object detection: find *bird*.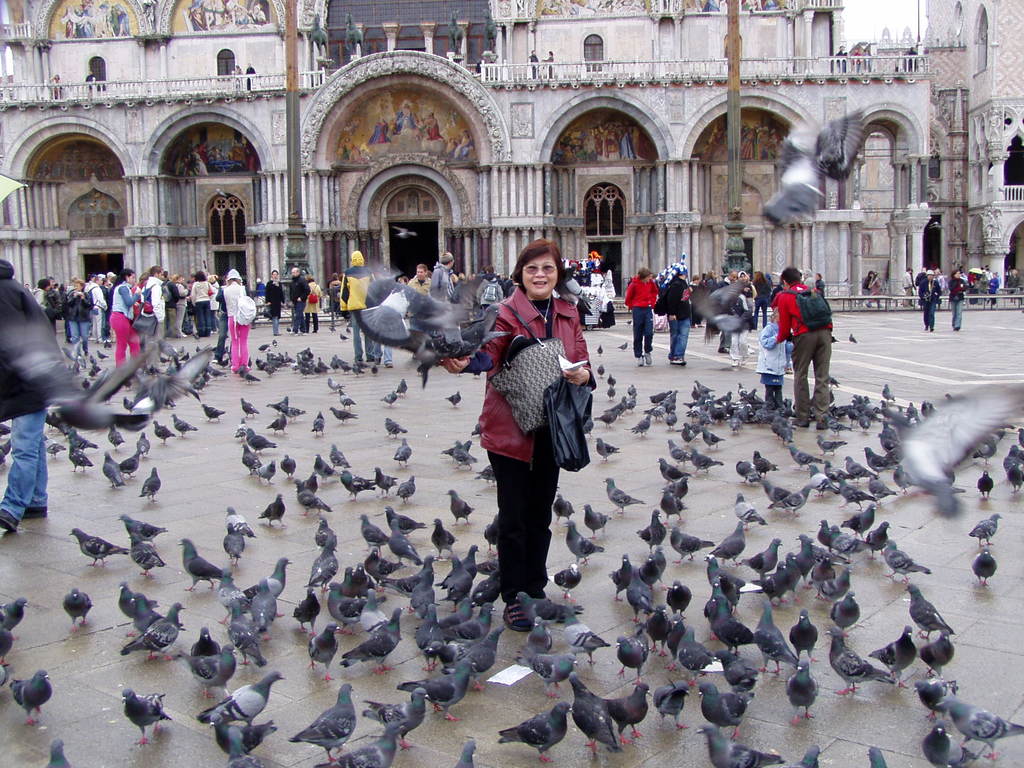
330,379,346,394.
